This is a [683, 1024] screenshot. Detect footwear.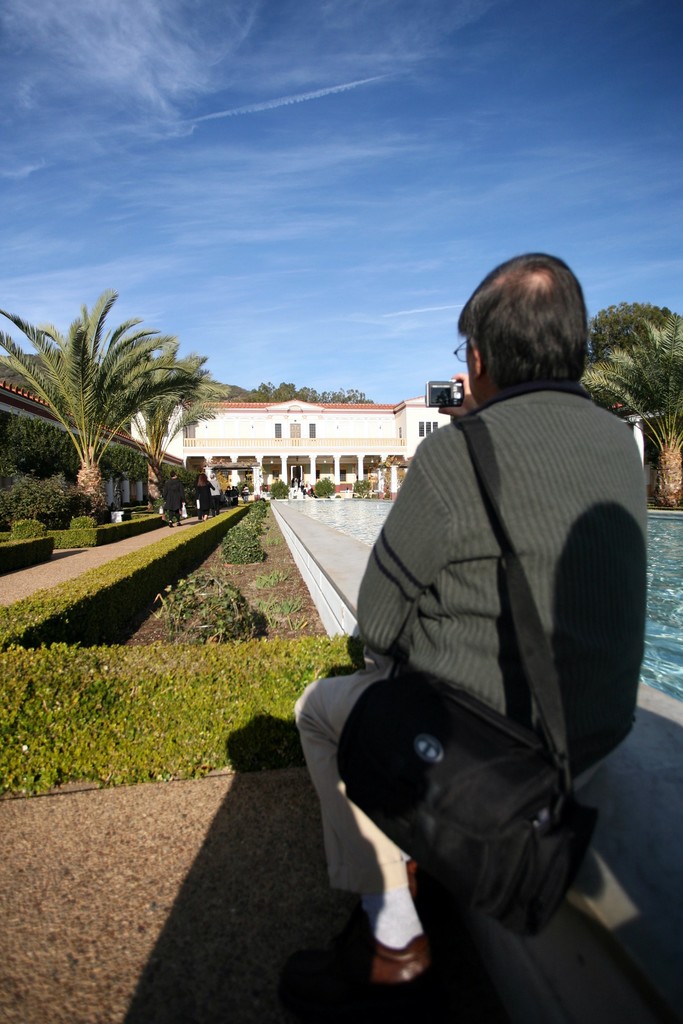
detection(357, 918, 434, 997).
